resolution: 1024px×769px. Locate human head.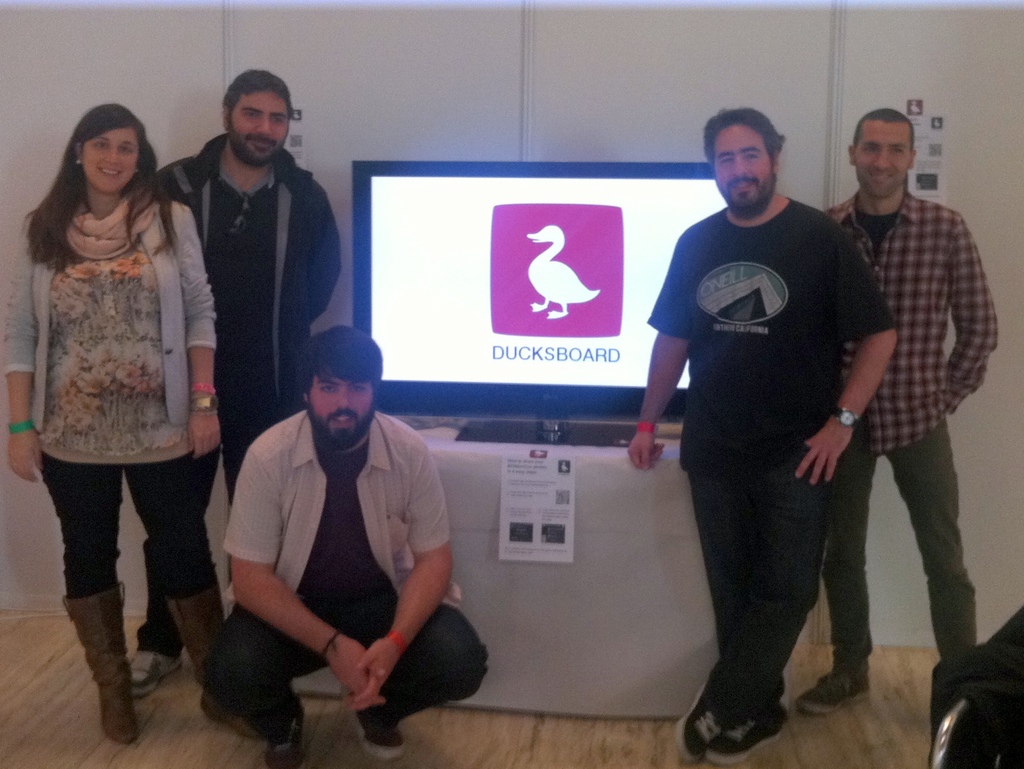
[x1=223, y1=64, x2=298, y2=168].
